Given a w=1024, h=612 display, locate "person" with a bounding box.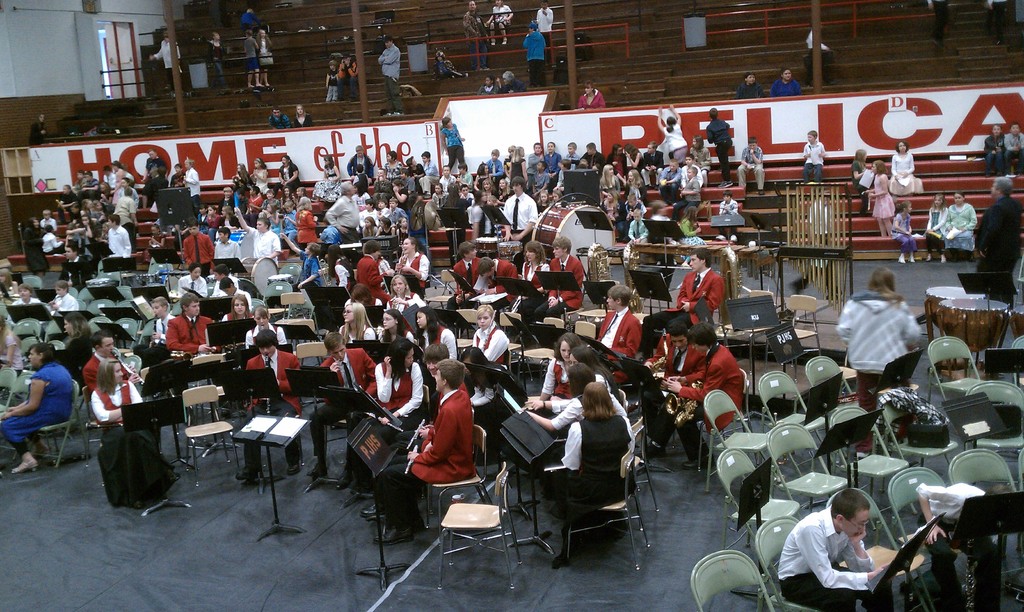
Located: (731,72,769,102).
